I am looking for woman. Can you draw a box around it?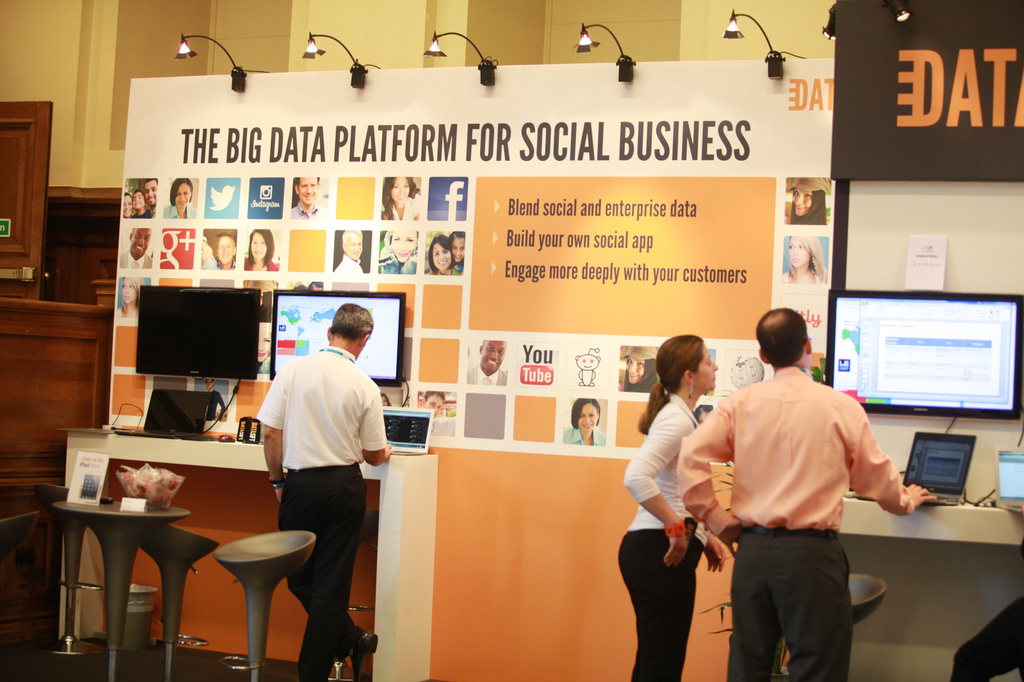
Sure, the bounding box is {"left": 380, "top": 390, "right": 393, "bottom": 408}.
